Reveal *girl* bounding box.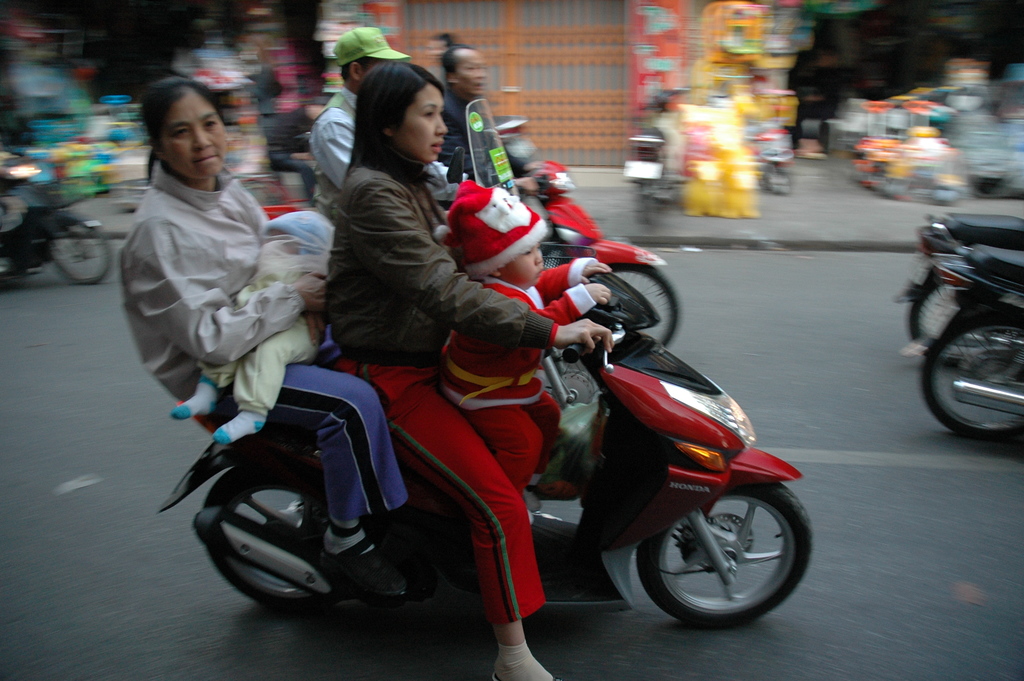
Revealed: region(321, 62, 600, 674).
